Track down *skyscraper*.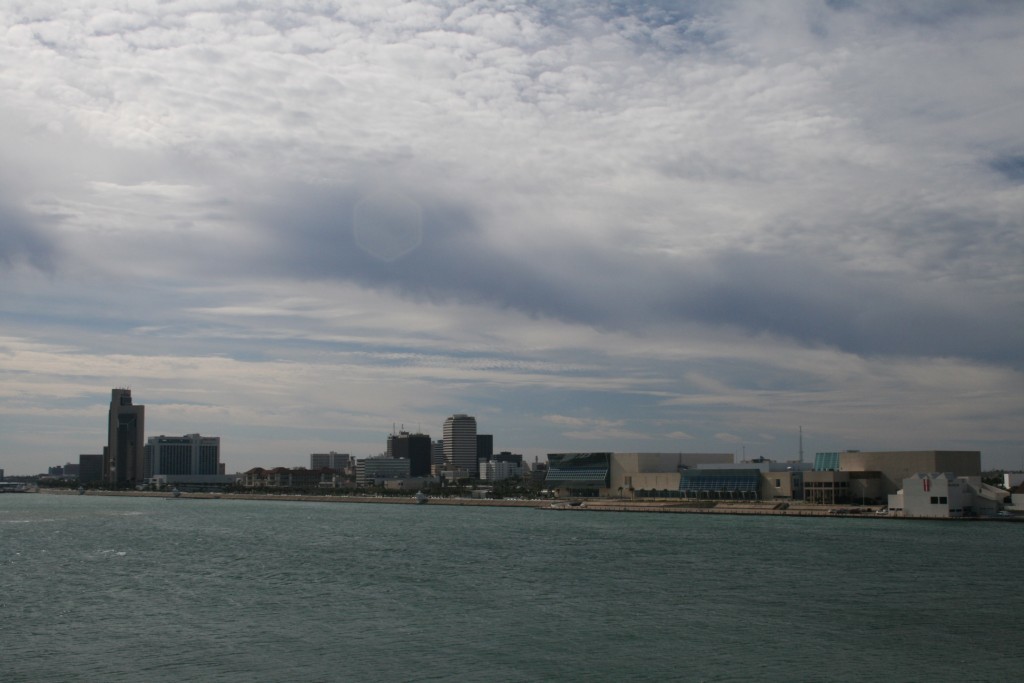
Tracked to {"x1": 430, "y1": 410, "x2": 491, "y2": 492}.
